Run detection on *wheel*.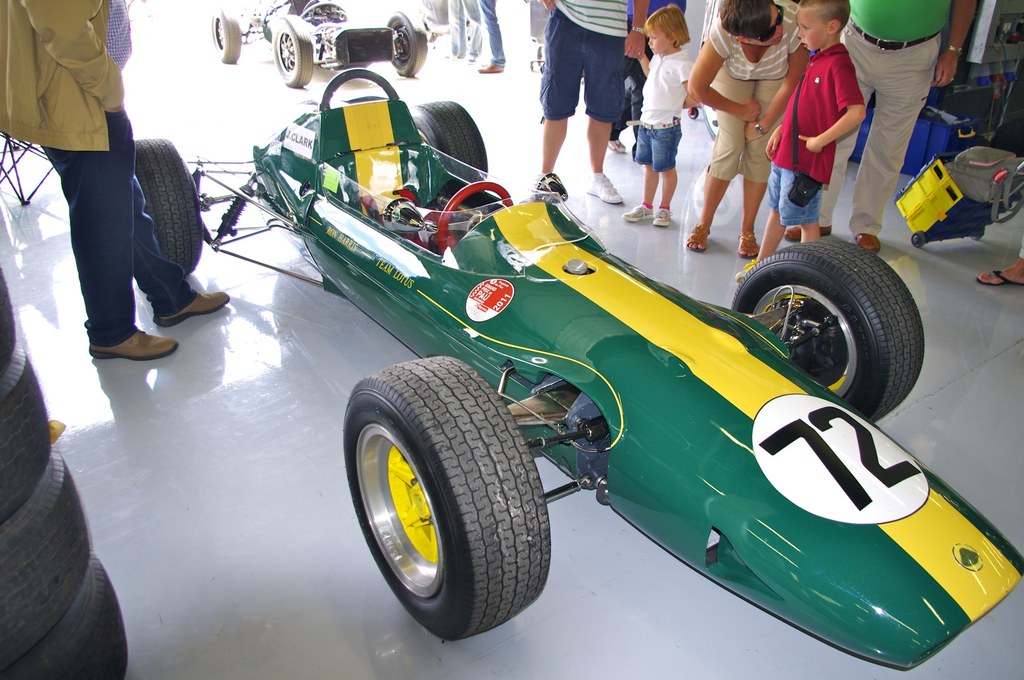
Result: {"left": 10, "top": 557, "right": 132, "bottom": 679}.
